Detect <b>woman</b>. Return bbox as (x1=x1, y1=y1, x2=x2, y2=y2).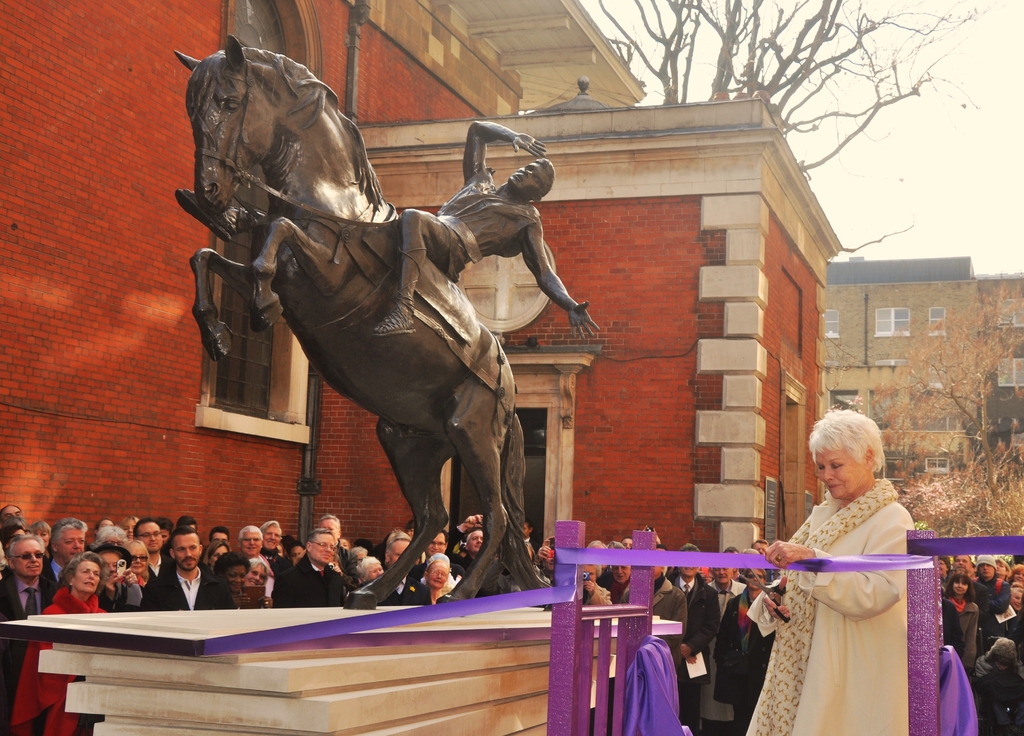
(x1=200, y1=538, x2=234, y2=584).
